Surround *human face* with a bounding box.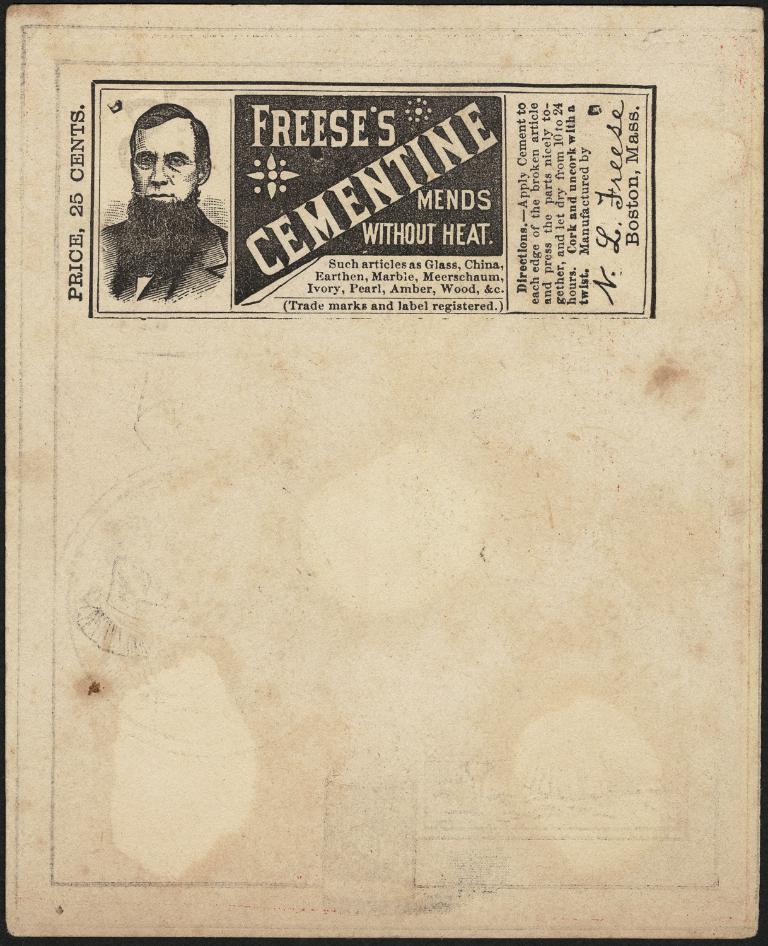
(130,124,197,201).
